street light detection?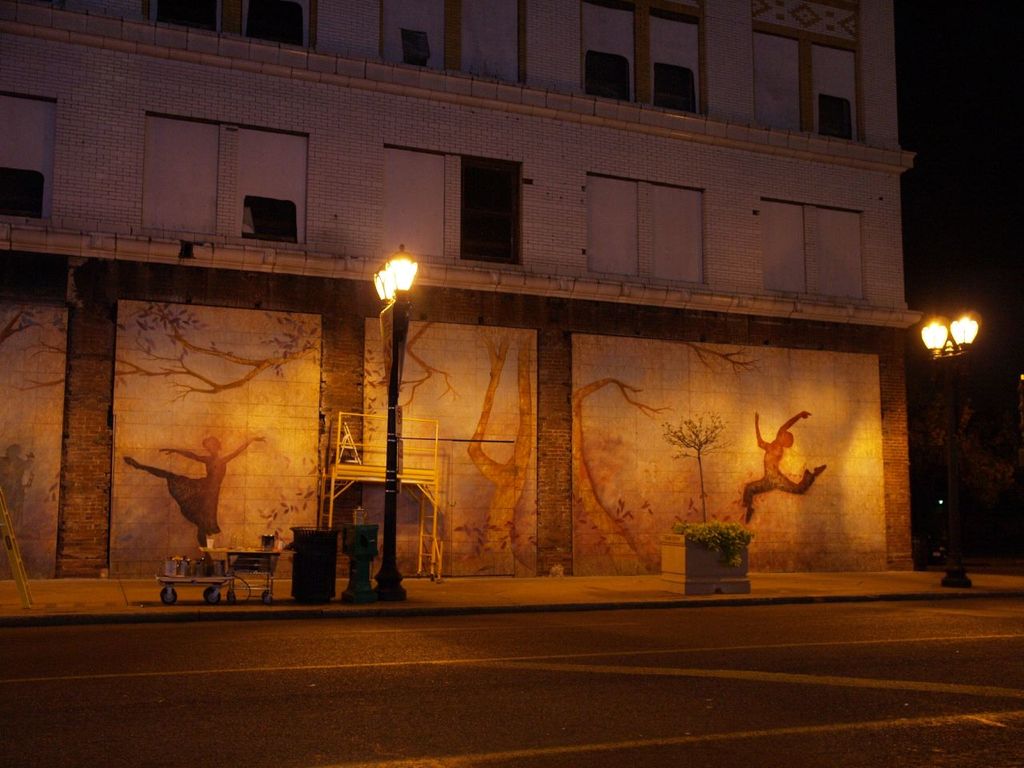
rect(920, 311, 982, 595)
